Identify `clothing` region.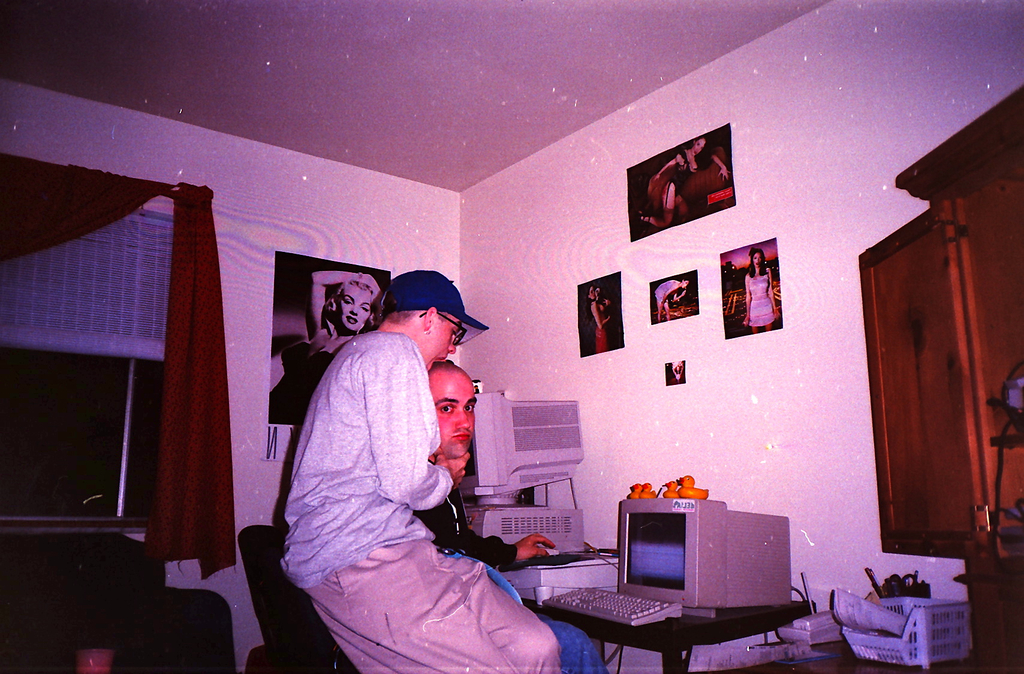
Region: Rect(246, 263, 502, 657).
